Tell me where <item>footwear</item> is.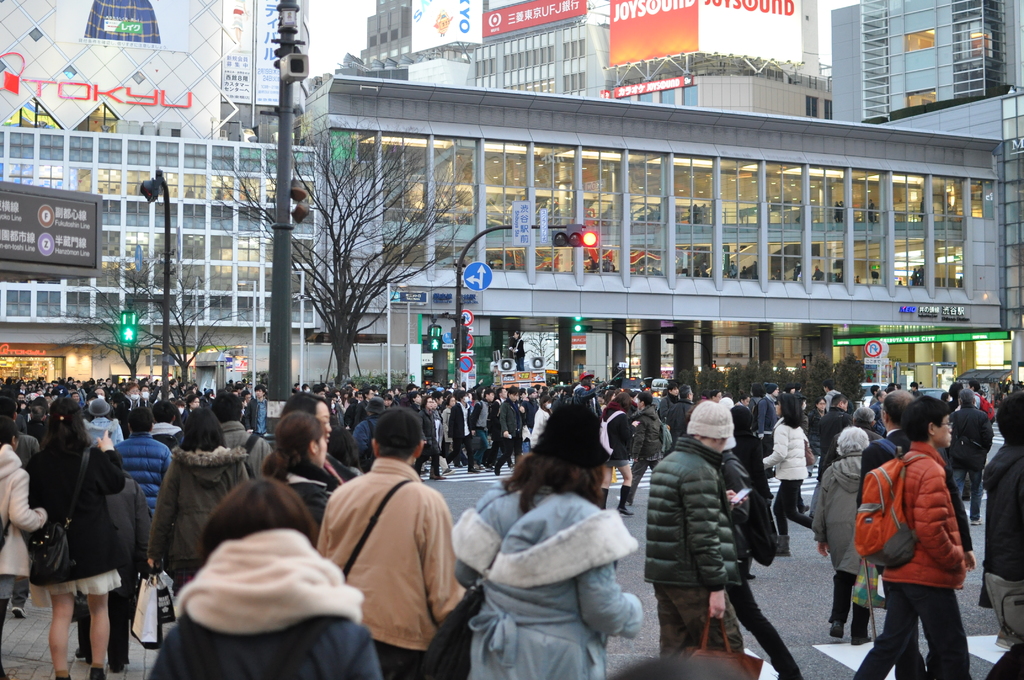
<item>footwear</item> is at l=616, t=505, r=636, b=517.
